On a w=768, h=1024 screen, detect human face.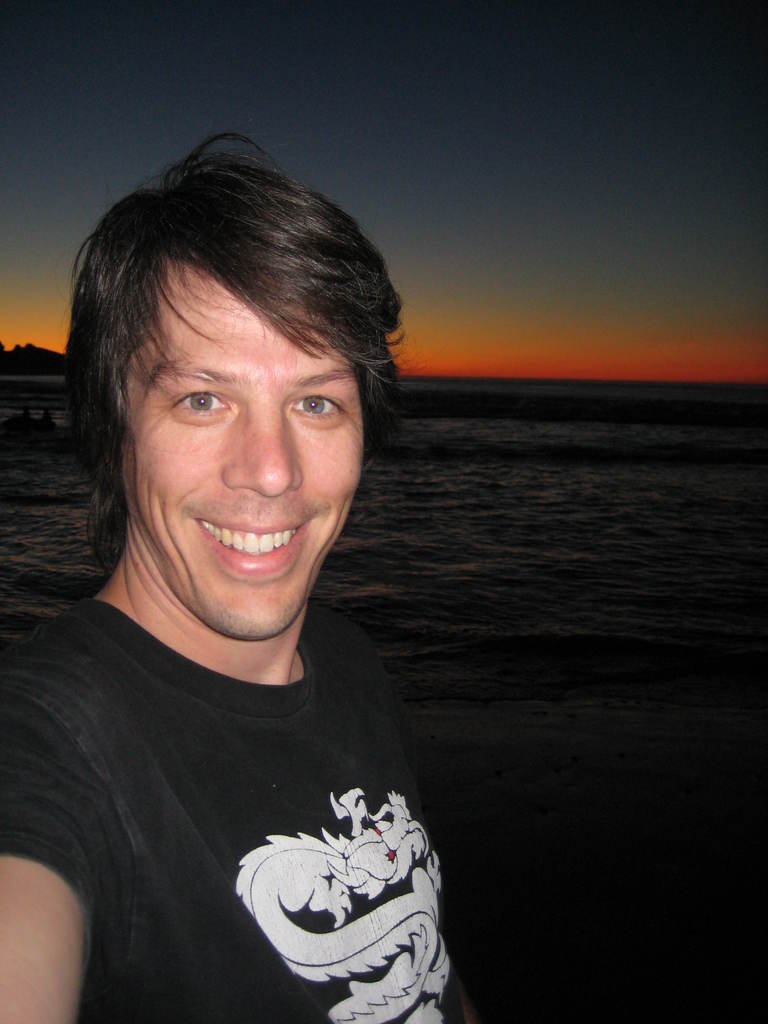
BBox(122, 271, 367, 631).
